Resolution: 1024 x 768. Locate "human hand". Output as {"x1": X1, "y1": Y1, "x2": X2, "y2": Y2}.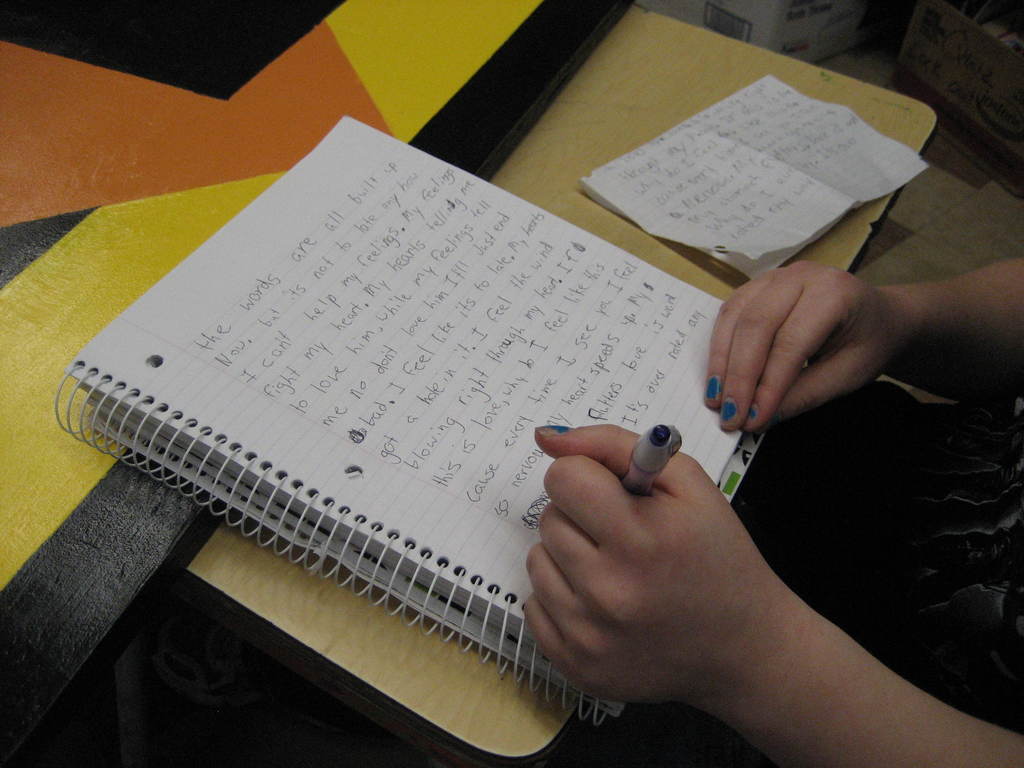
{"x1": 519, "y1": 422, "x2": 784, "y2": 713}.
